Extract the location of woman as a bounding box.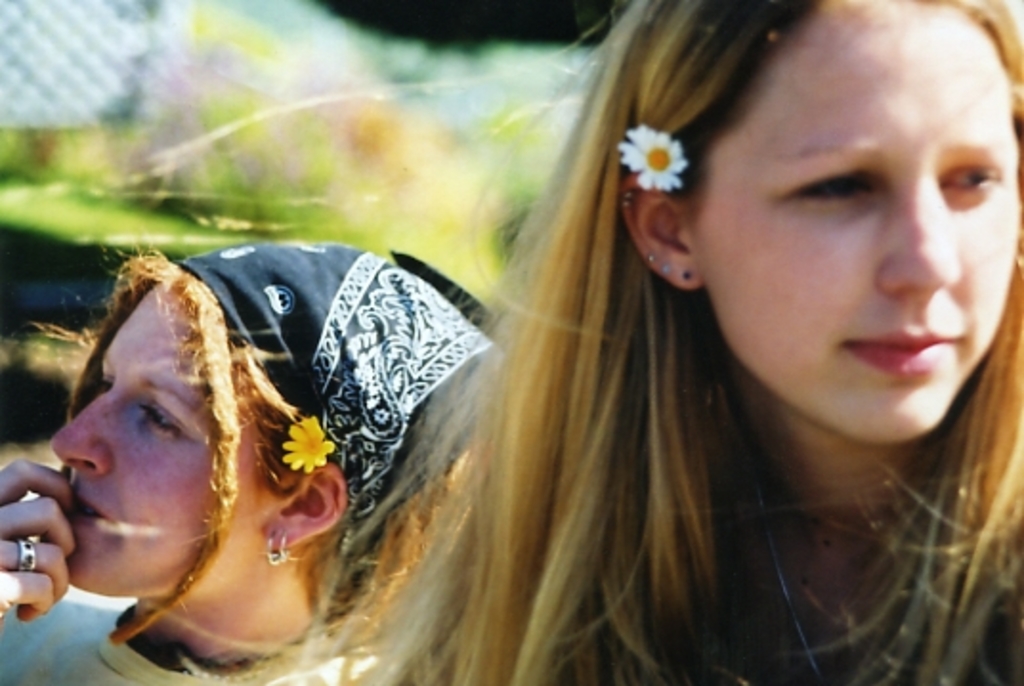
(0,237,522,684).
